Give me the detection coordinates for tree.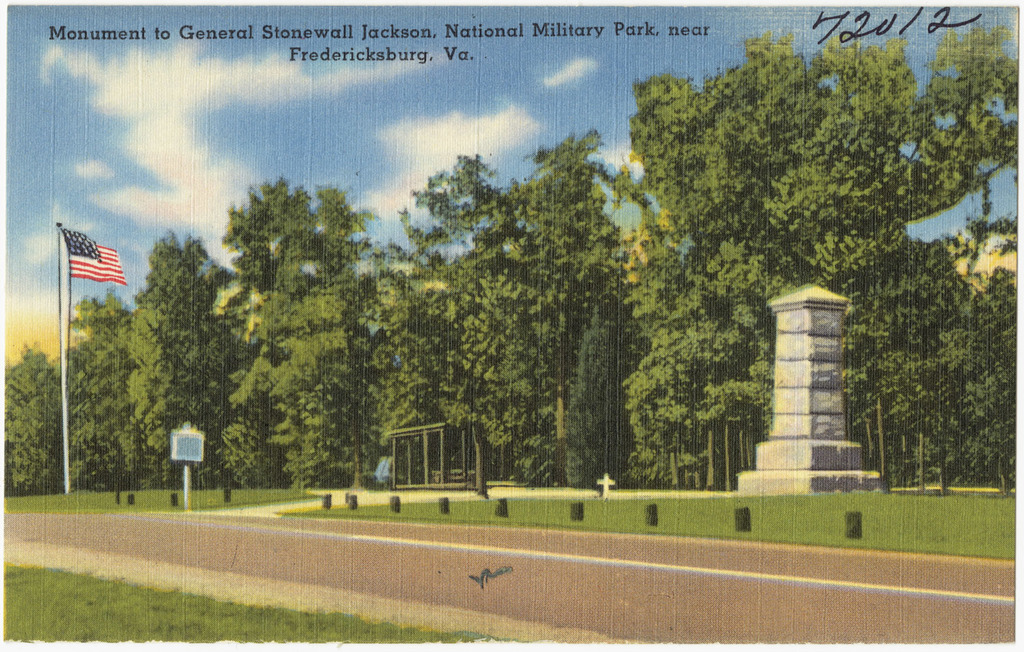
bbox=(0, 335, 66, 489).
